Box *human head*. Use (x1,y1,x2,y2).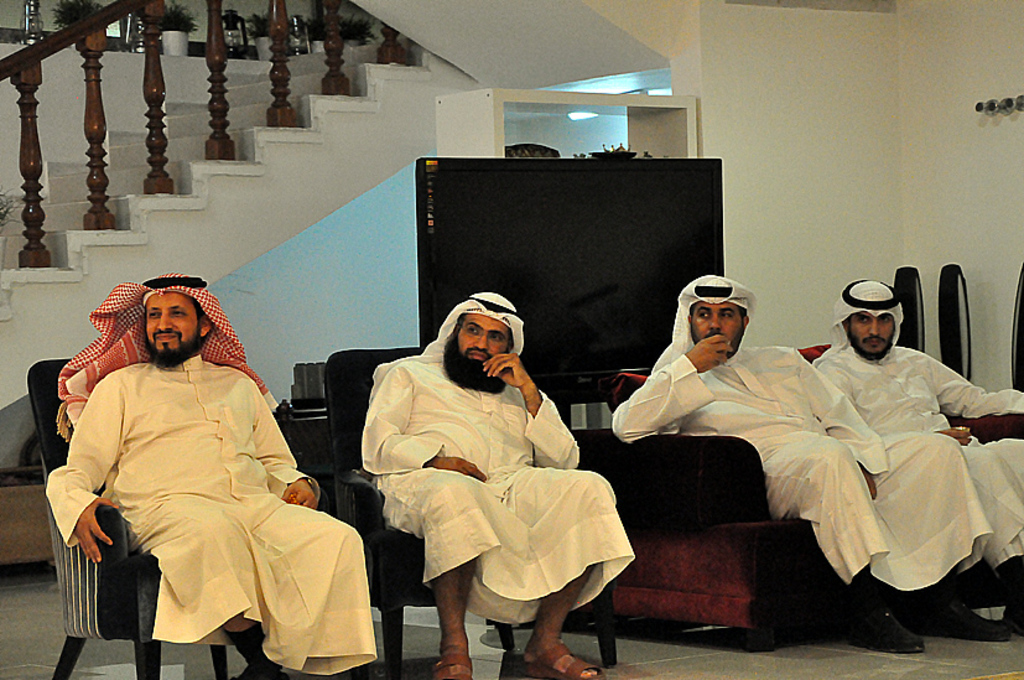
(827,277,904,359).
